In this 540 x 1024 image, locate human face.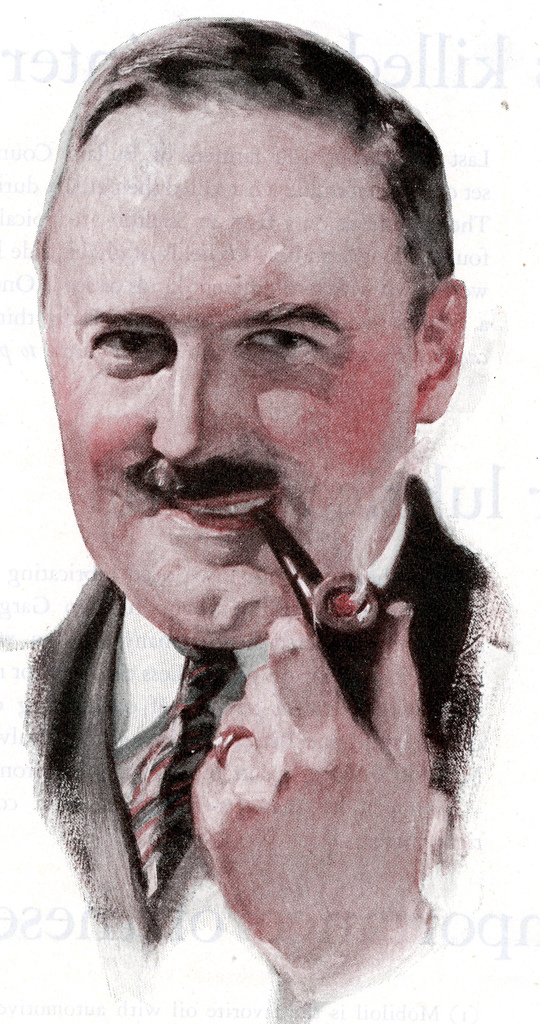
Bounding box: (left=38, top=84, right=411, bottom=654).
